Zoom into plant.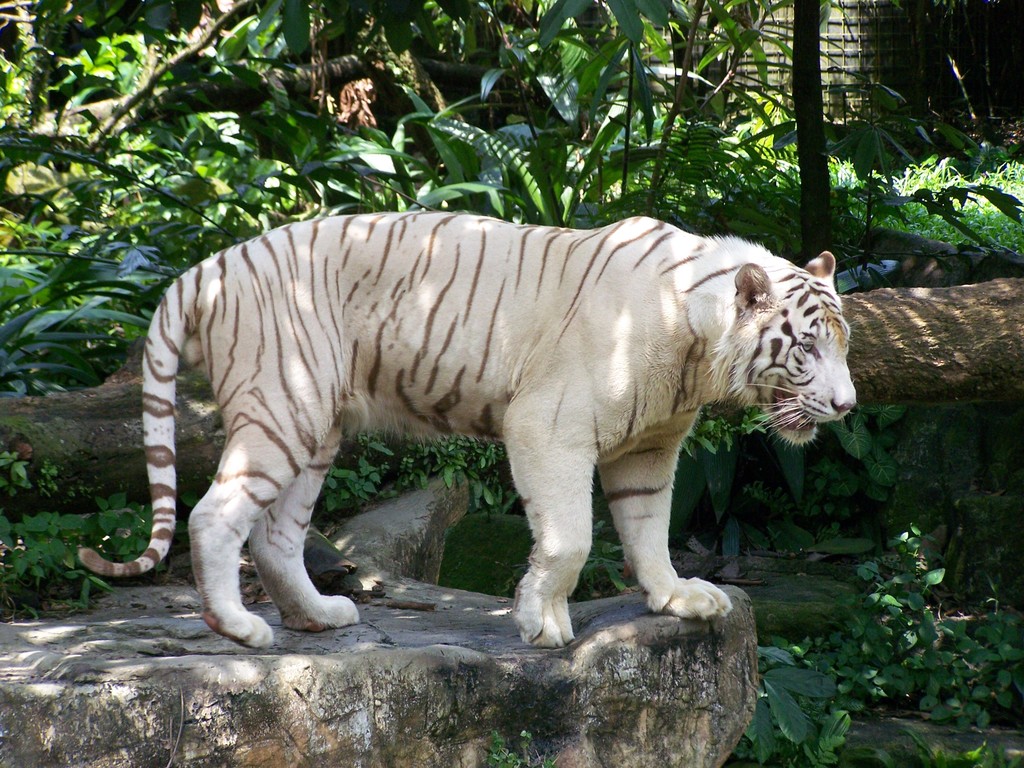
Zoom target: [481,729,559,767].
